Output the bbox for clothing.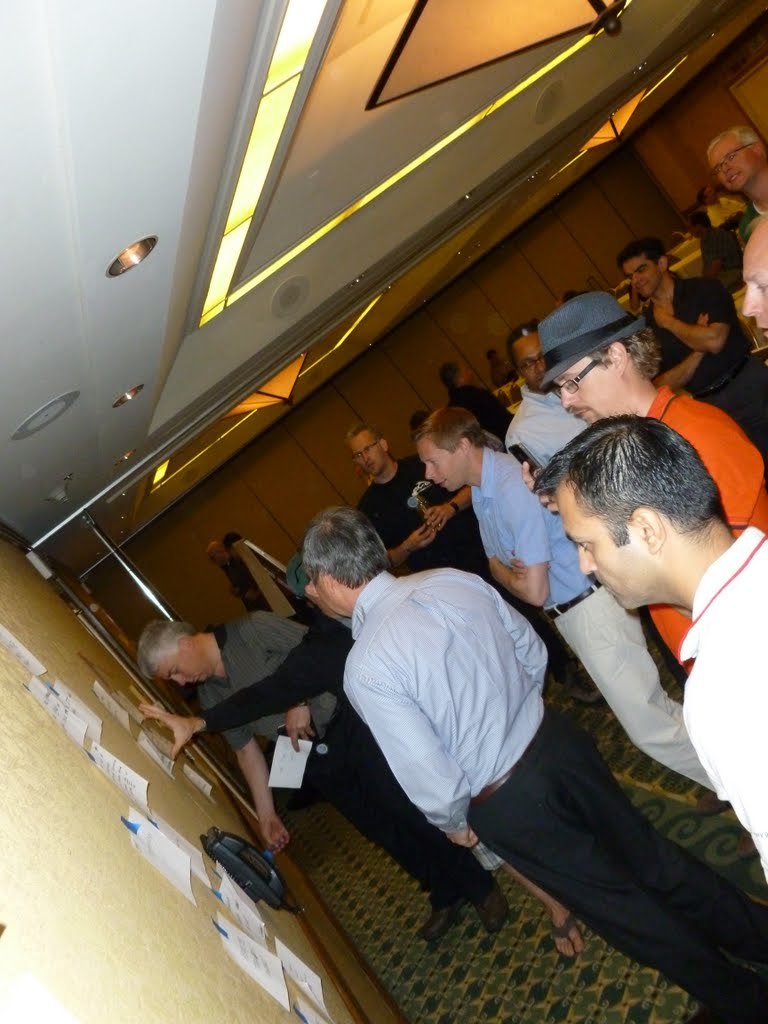
[x1=680, y1=524, x2=765, y2=866].
